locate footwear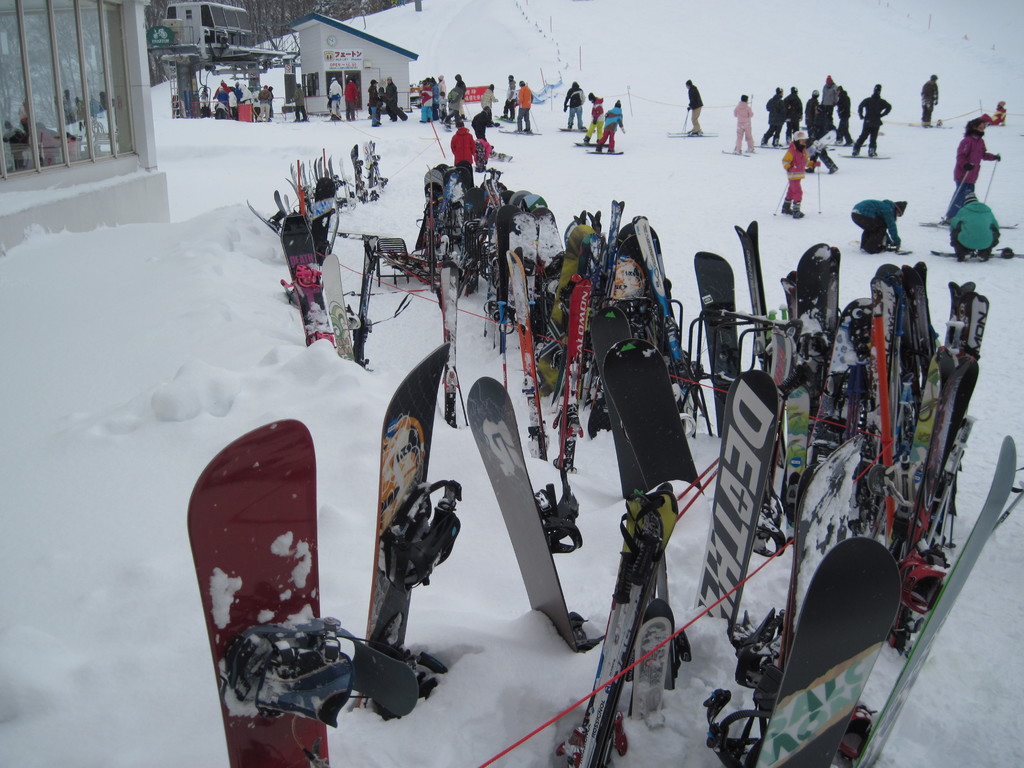
<box>501,112,506,120</box>
